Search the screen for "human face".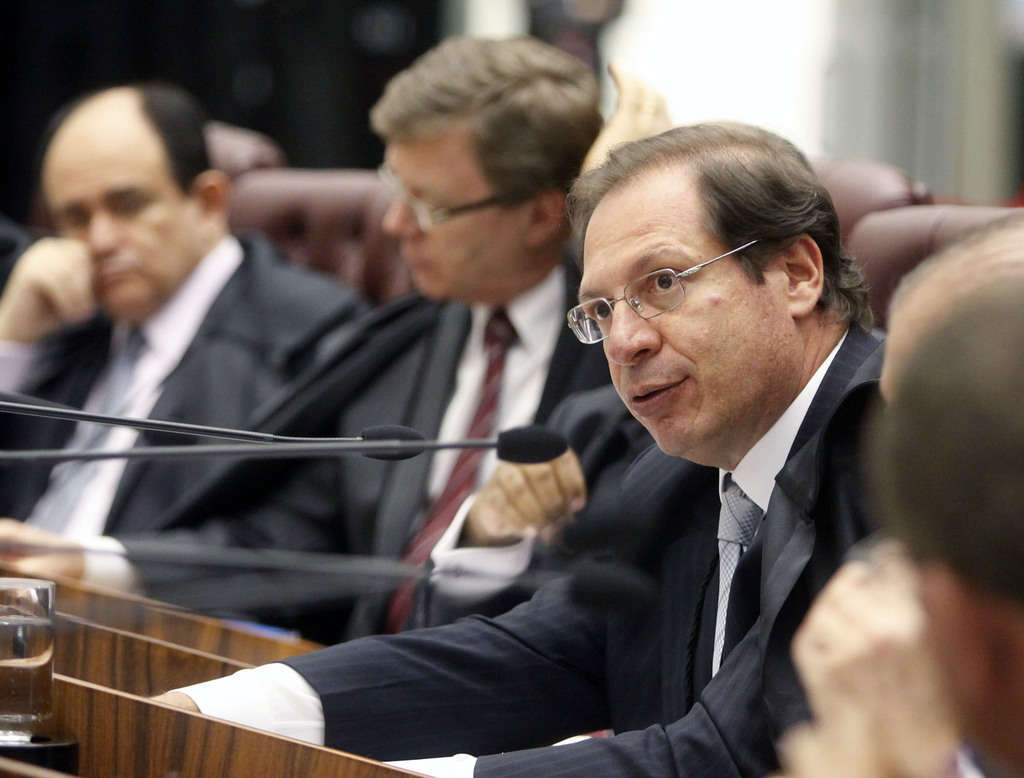
Found at x1=384, y1=133, x2=536, y2=308.
